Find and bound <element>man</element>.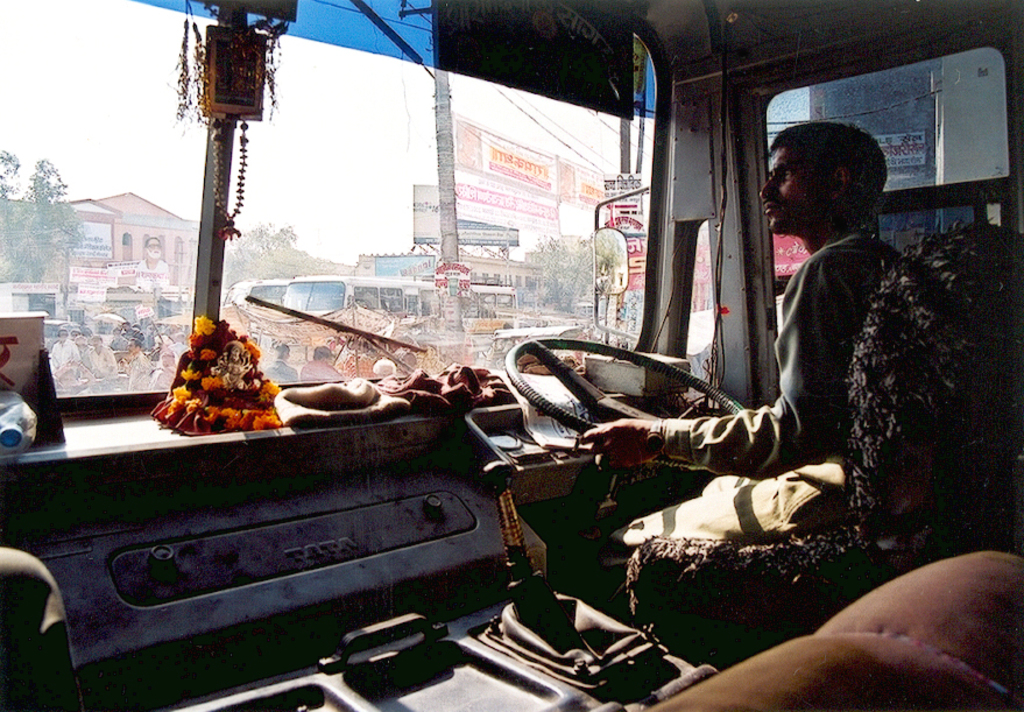
Bound: (x1=47, y1=329, x2=77, y2=368).
